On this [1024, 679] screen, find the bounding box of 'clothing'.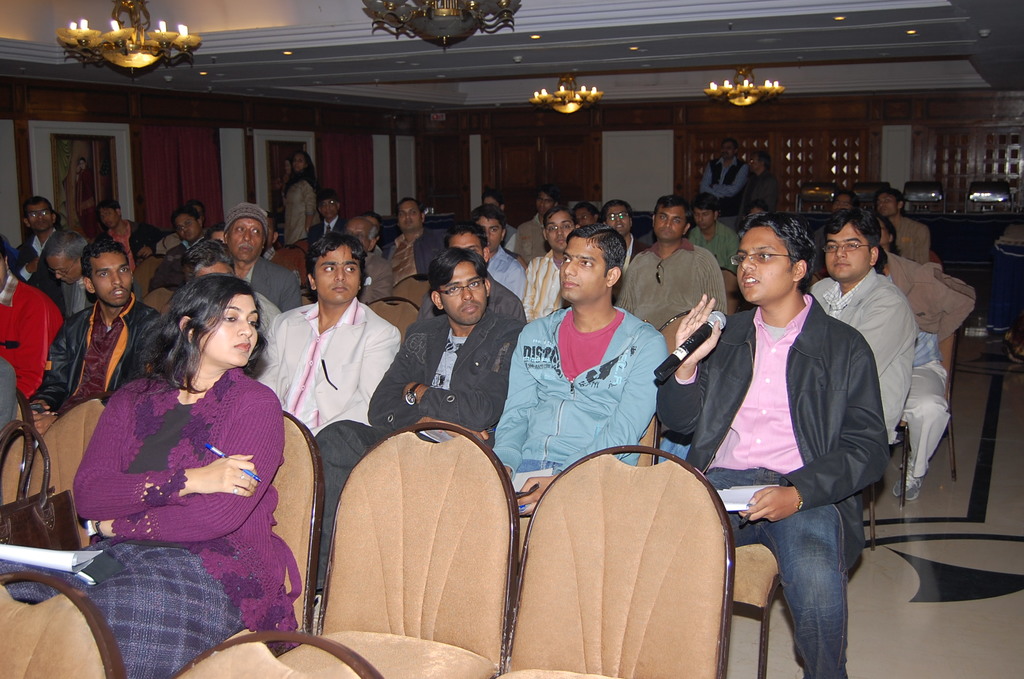
Bounding box: box(101, 219, 162, 276).
